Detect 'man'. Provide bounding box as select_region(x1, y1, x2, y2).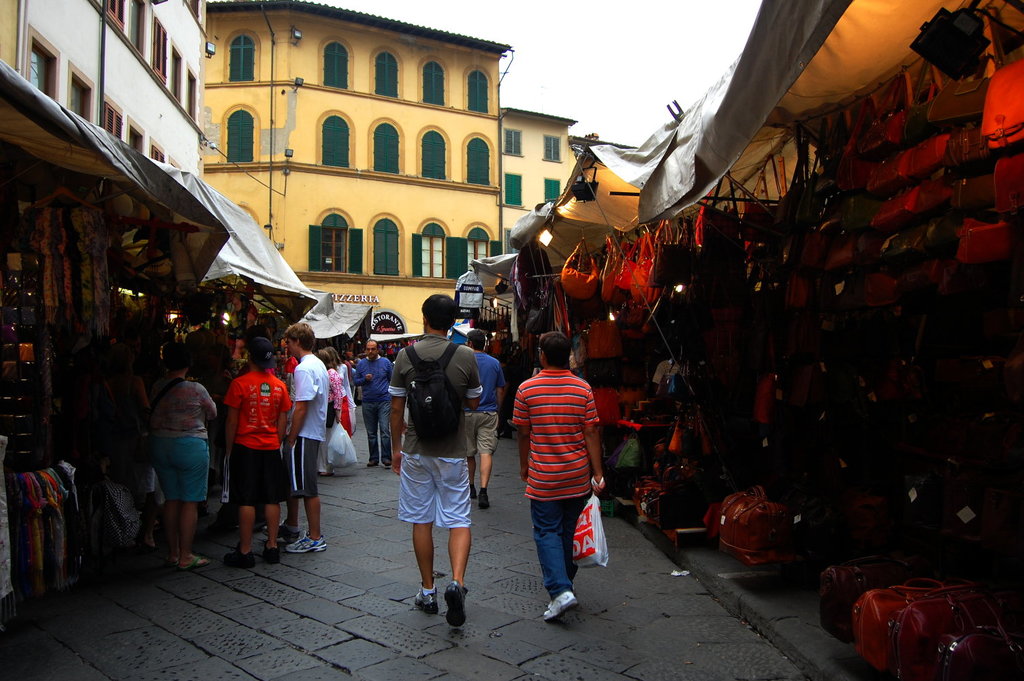
select_region(287, 322, 336, 554).
